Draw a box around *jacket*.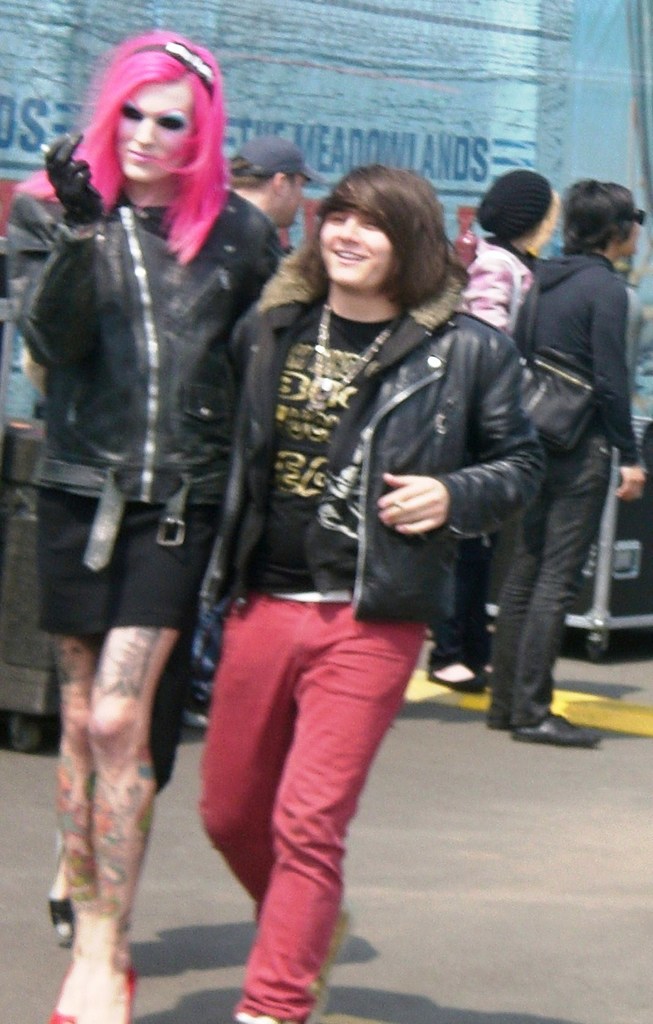
235, 253, 540, 624.
